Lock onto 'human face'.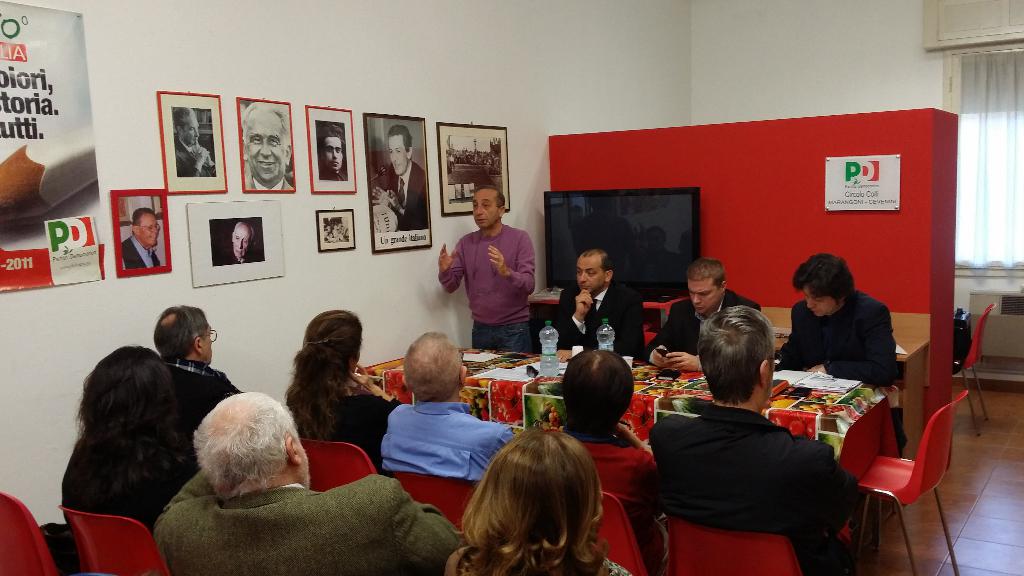
Locked: Rect(688, 280, 717, 316).
